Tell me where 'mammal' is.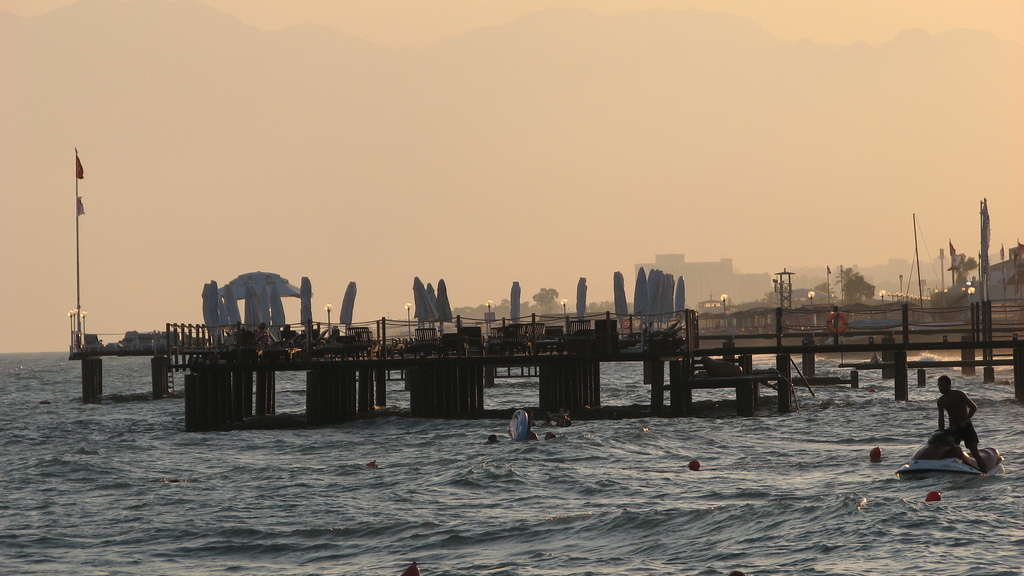
'mammal' is at <box>547,406,573,430</box>.
